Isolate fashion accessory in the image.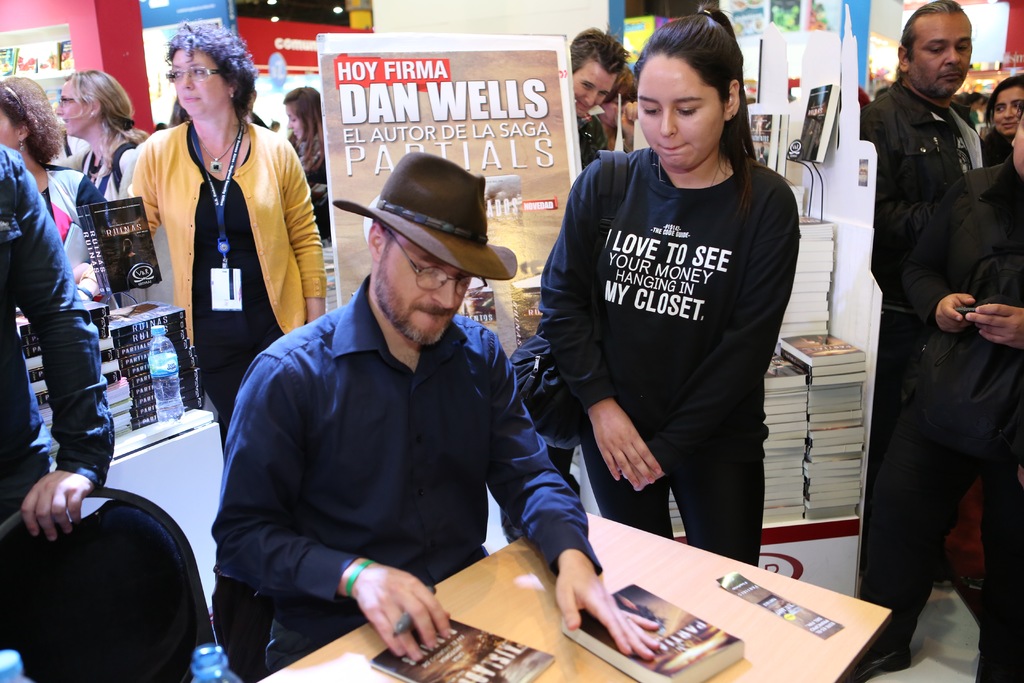
Isolated region: 202 139 237 172.
